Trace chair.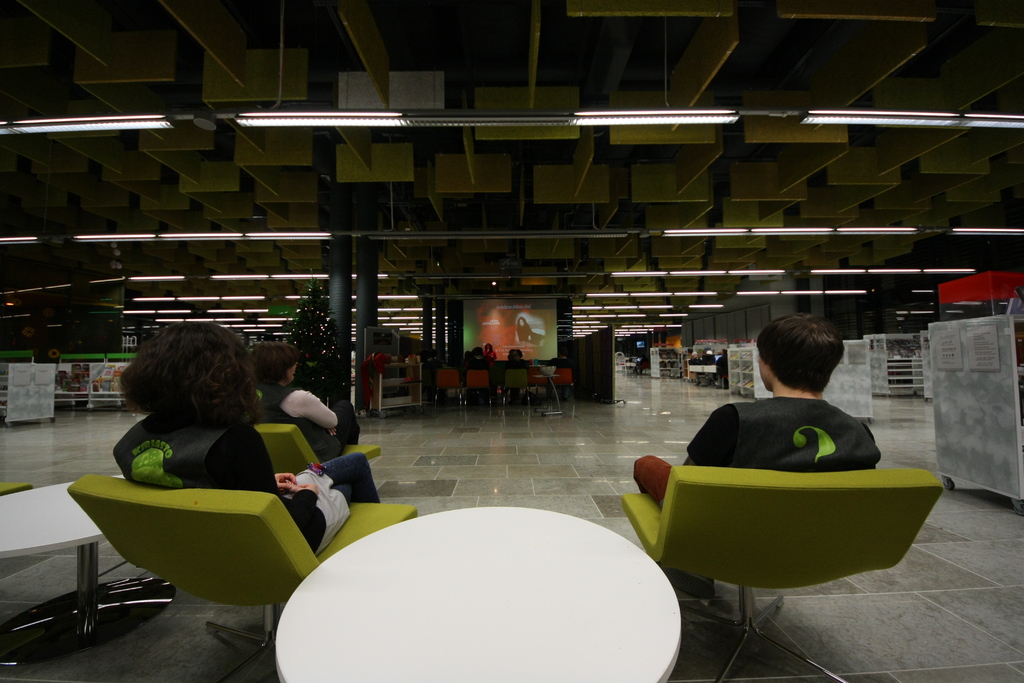
Traced to bbox(528, 363, 556, 413).
